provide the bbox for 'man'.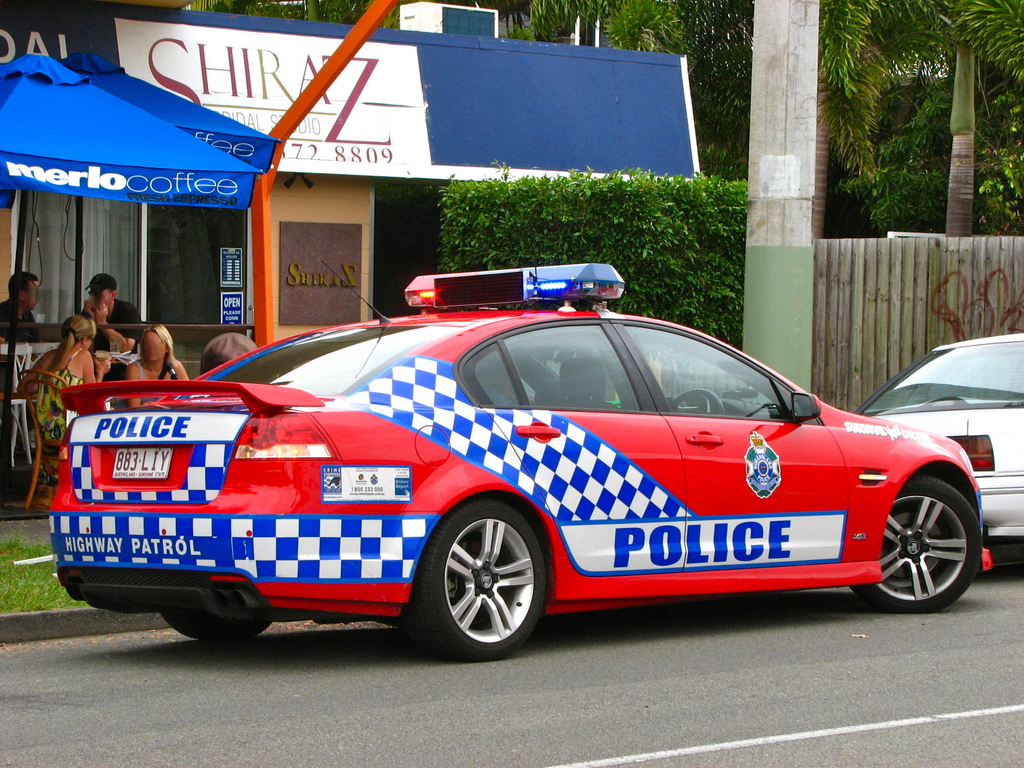
75, 271, 143, 331.
